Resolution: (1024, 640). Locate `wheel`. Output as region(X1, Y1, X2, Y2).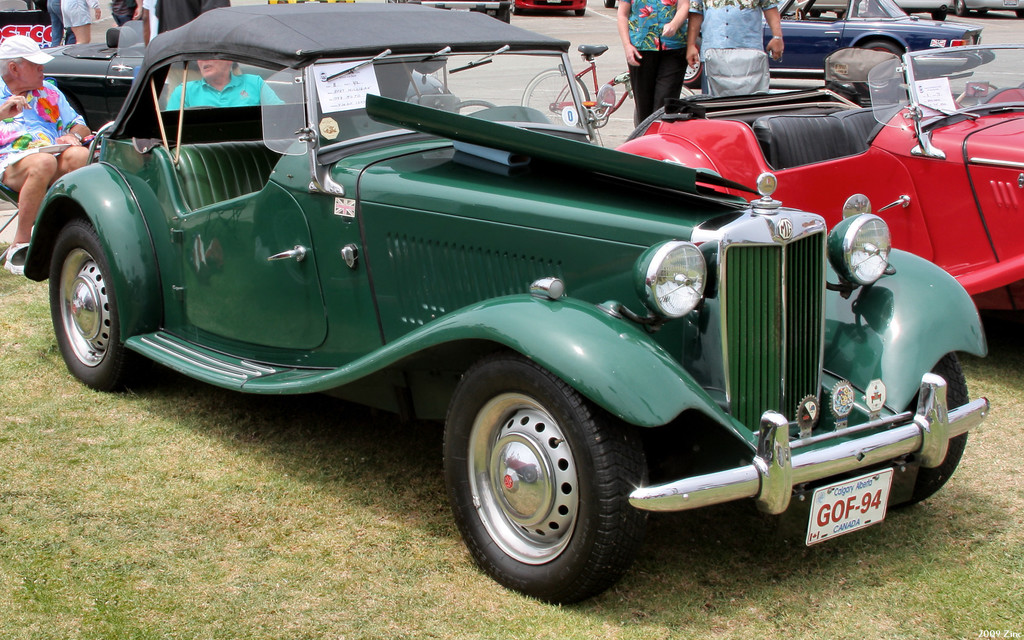
region(511, 0, 521, 13).
